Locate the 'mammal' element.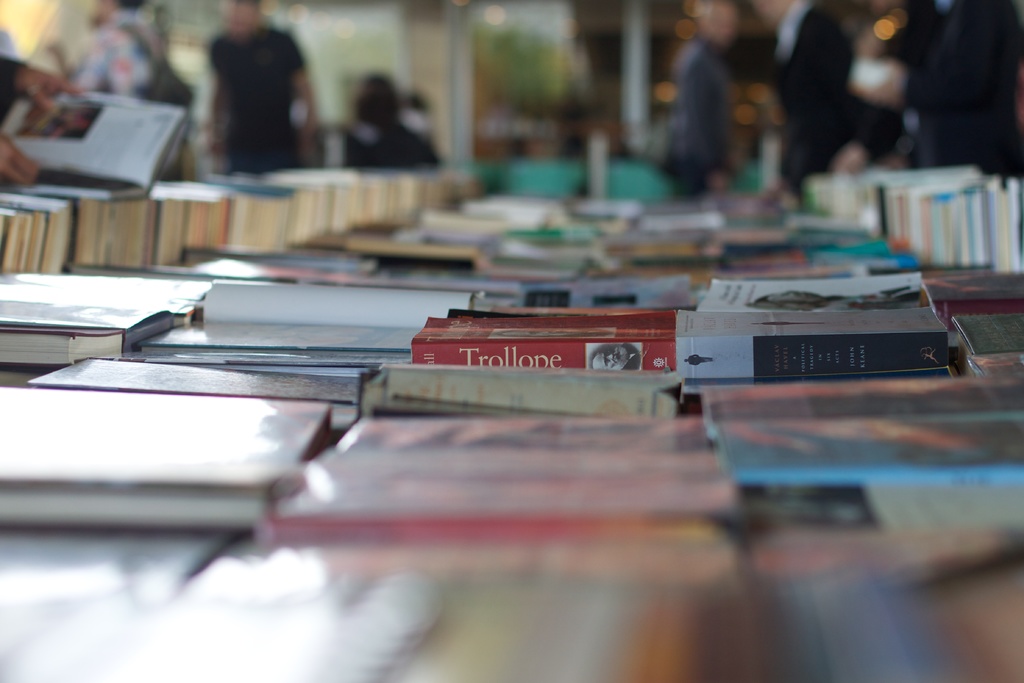
Element bbox: bbox=(657, 0, 749, 199).
